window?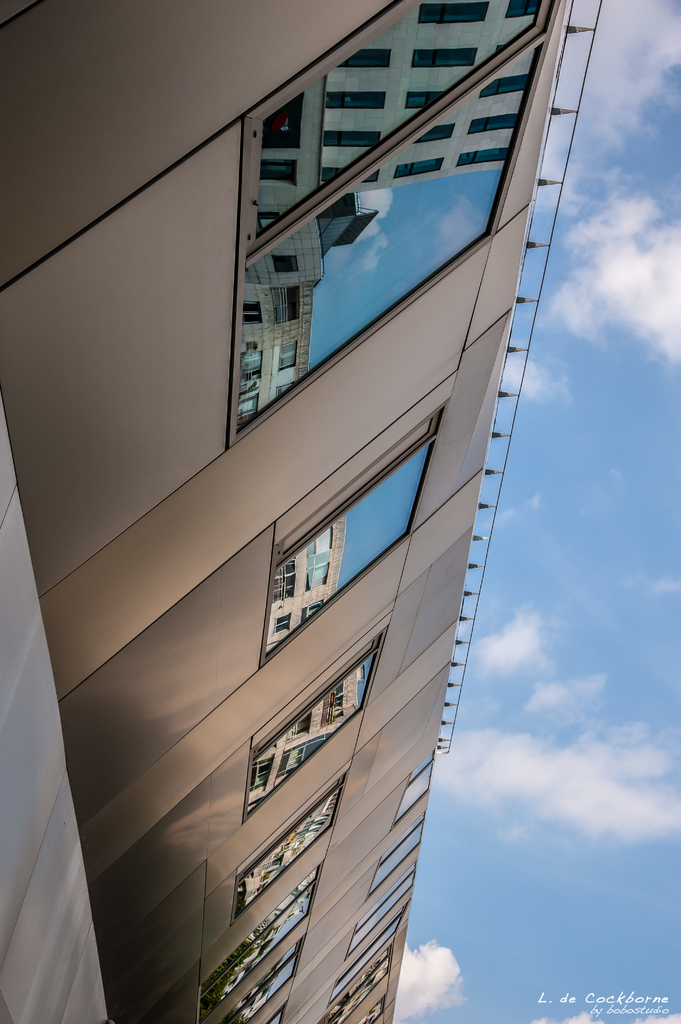
264 1002 287 1023
